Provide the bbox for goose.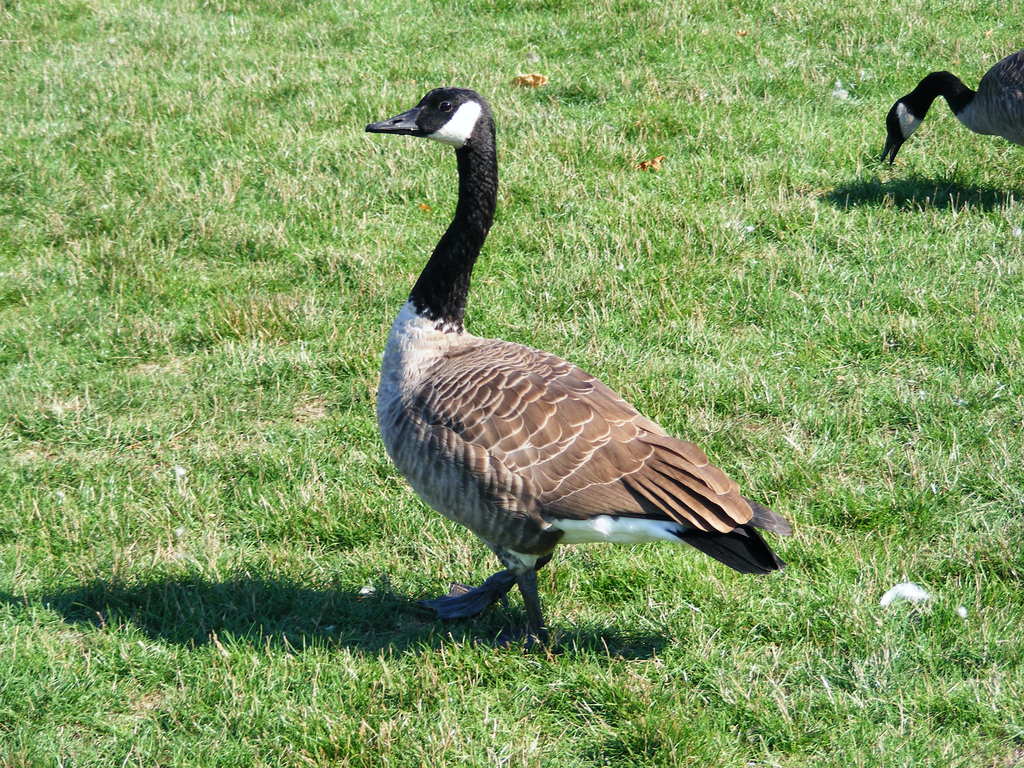
{"left": 870, "top": 38, "right": 1023, "bottom": 176}.
